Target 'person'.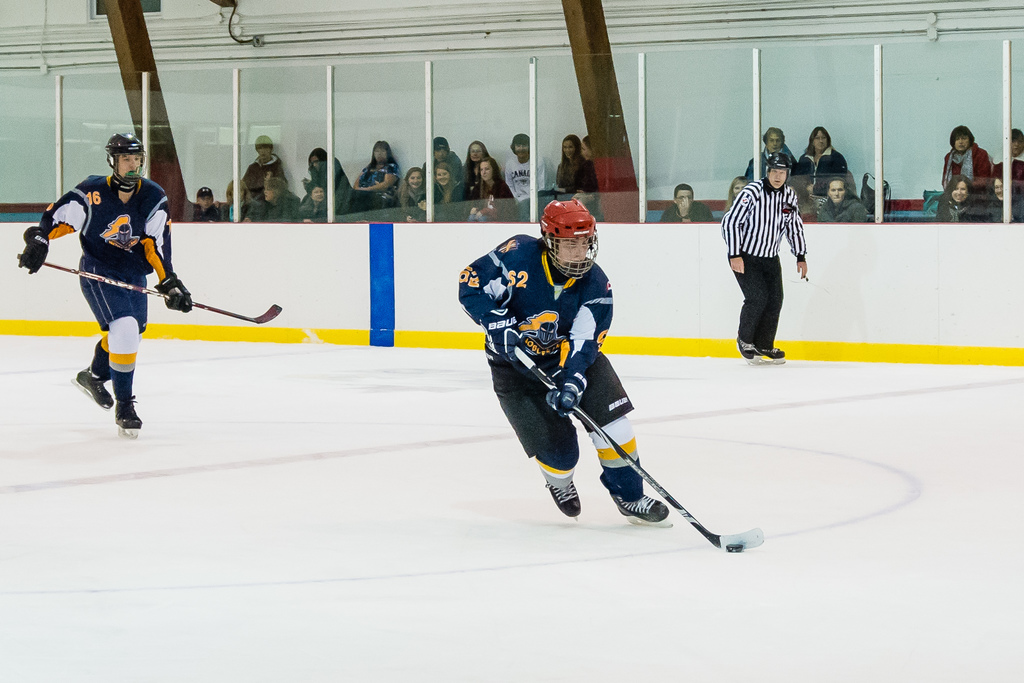
Target region: x1=658 y1=184 x2=710 y2=220.
